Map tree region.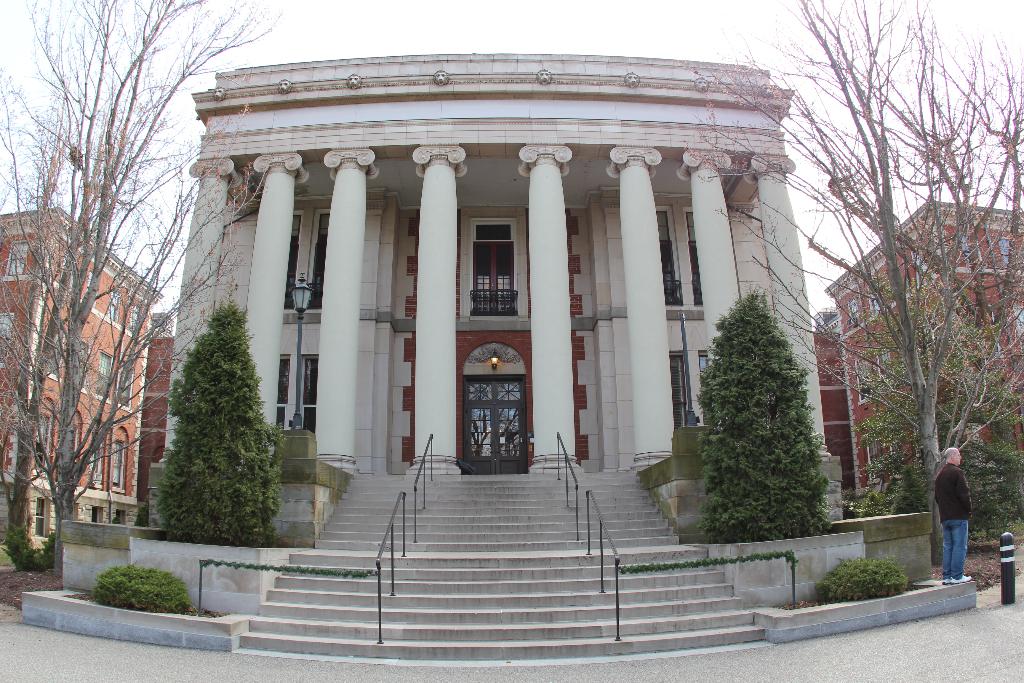
Mapped to [696,286,837,550].
